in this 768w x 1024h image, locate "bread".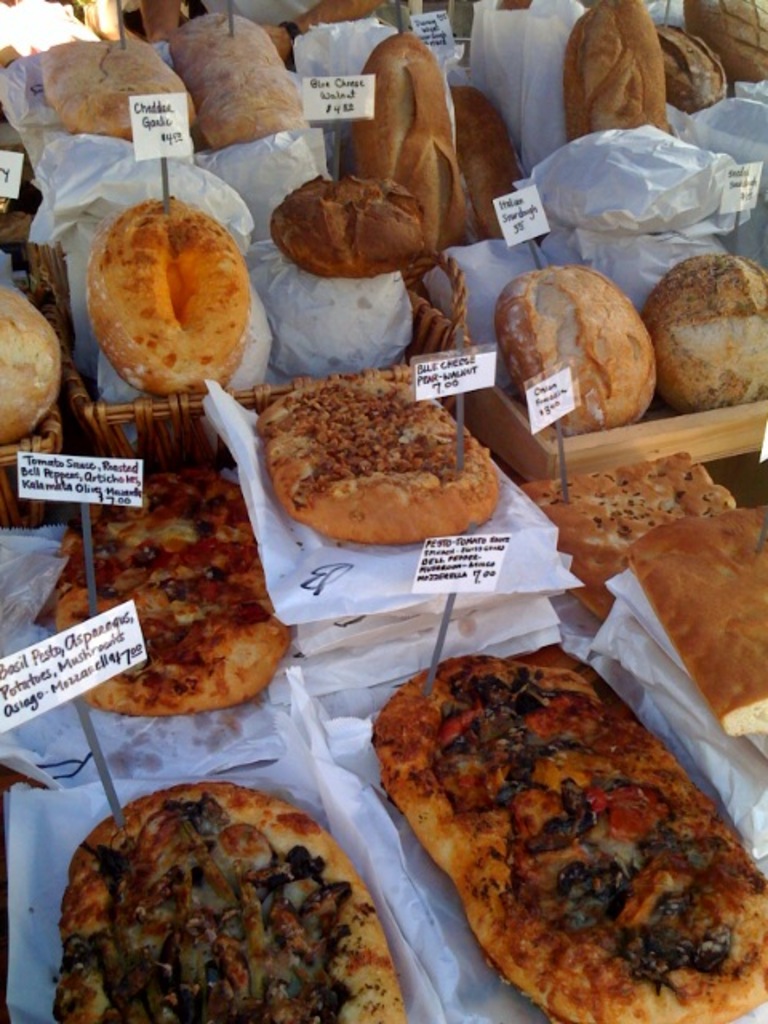
Bounding box: 86:195:254:397.
